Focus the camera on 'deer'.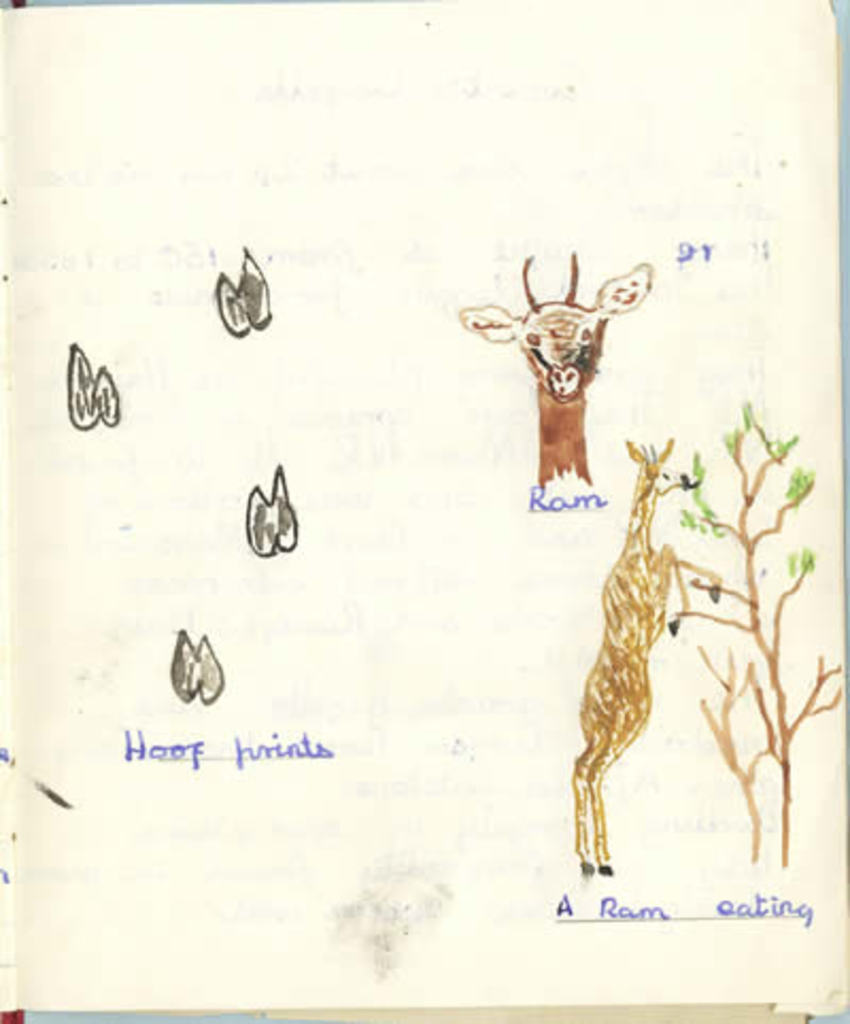
Focus region: BBox(570, 436, 720, 875).
